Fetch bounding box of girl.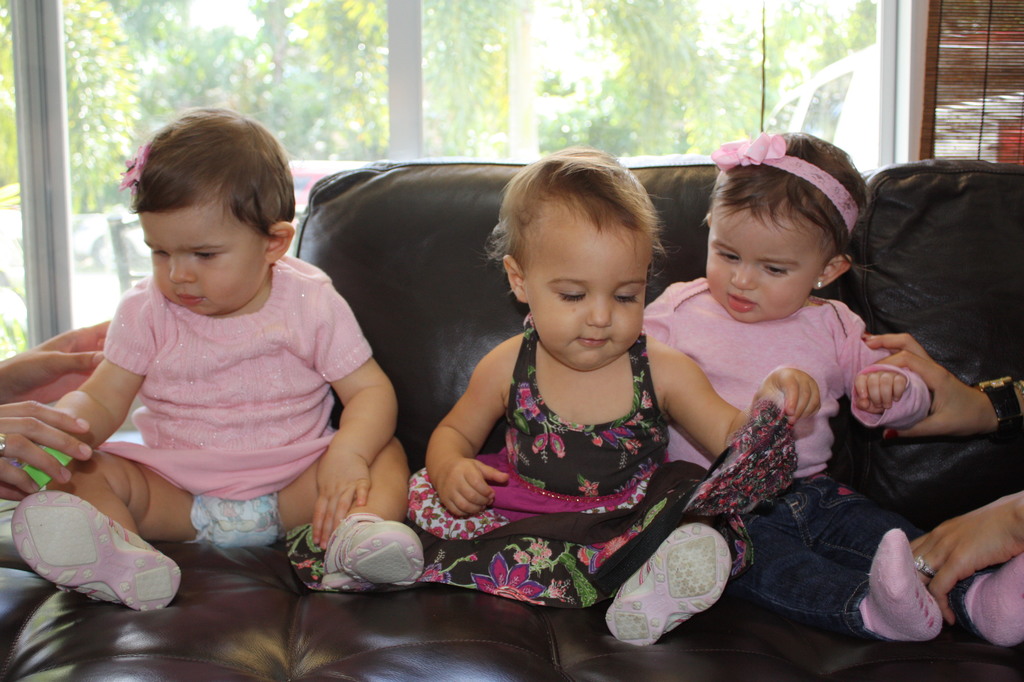
Bbox: x1=14 y1=113 x2=421 y2=612.
